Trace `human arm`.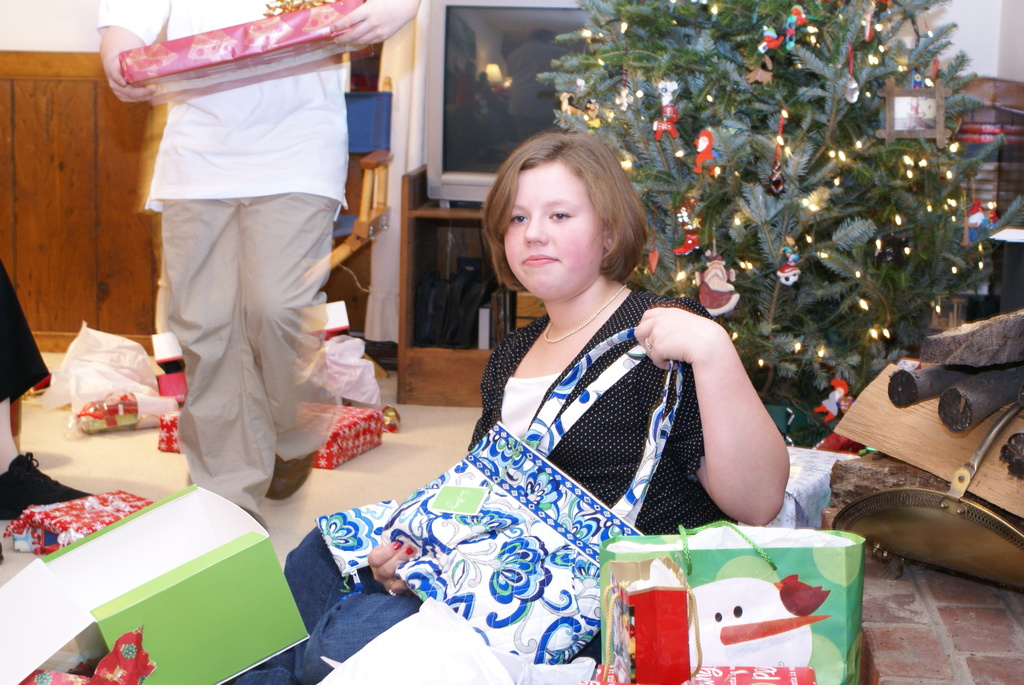
Traced to 662,313,792,529.
